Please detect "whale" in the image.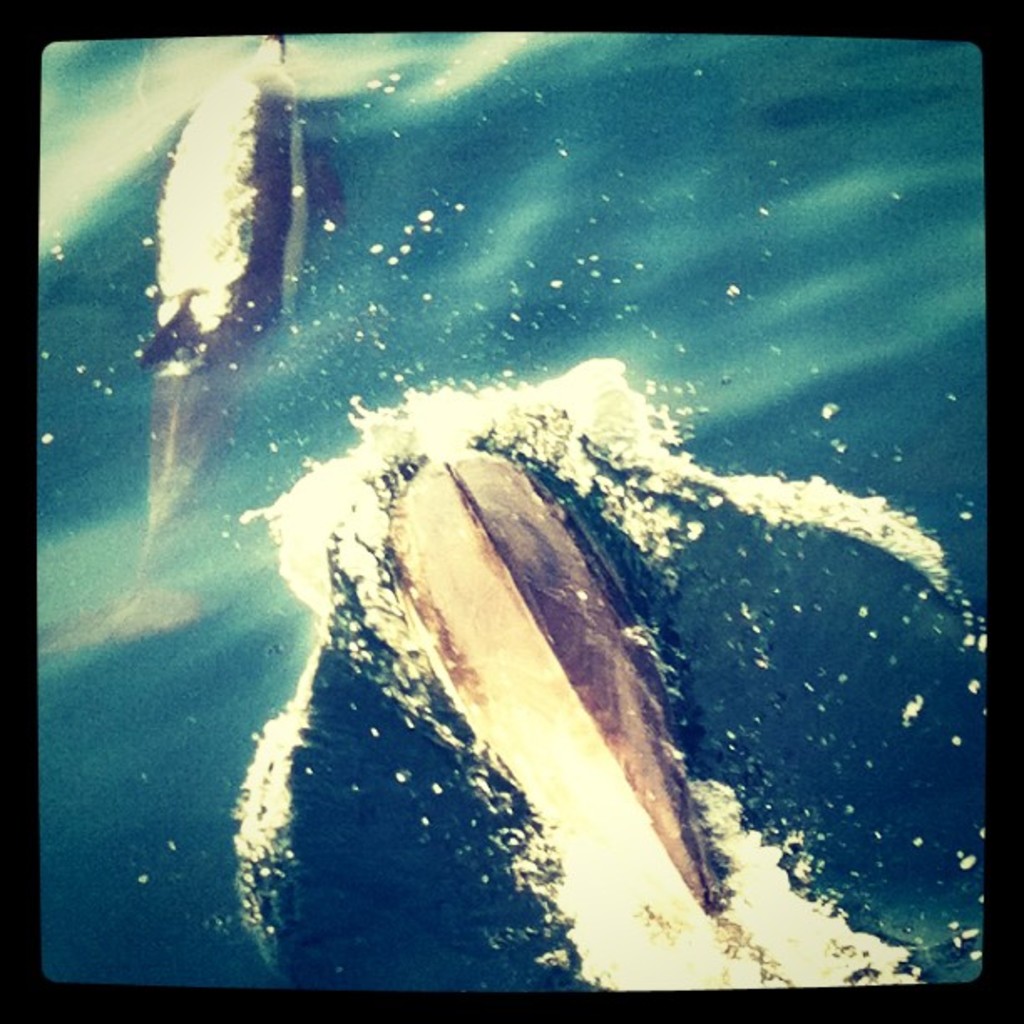
(23, 32, 356, 651).
